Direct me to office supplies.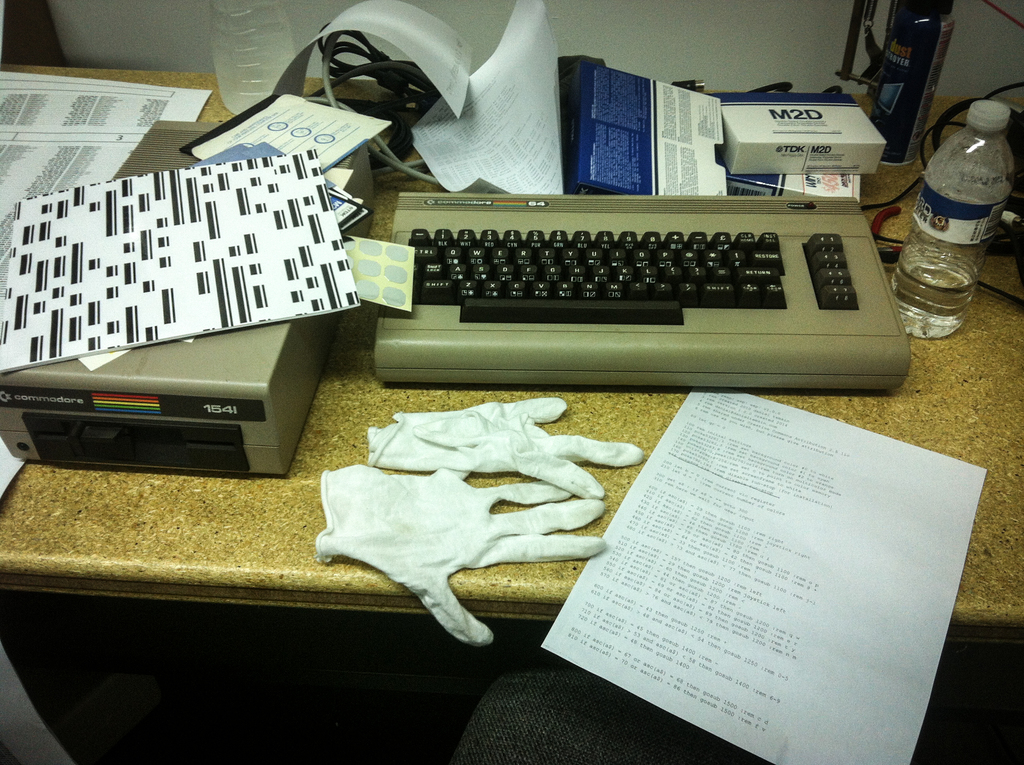
Direction: select_region(537, 393, 985, 764).
